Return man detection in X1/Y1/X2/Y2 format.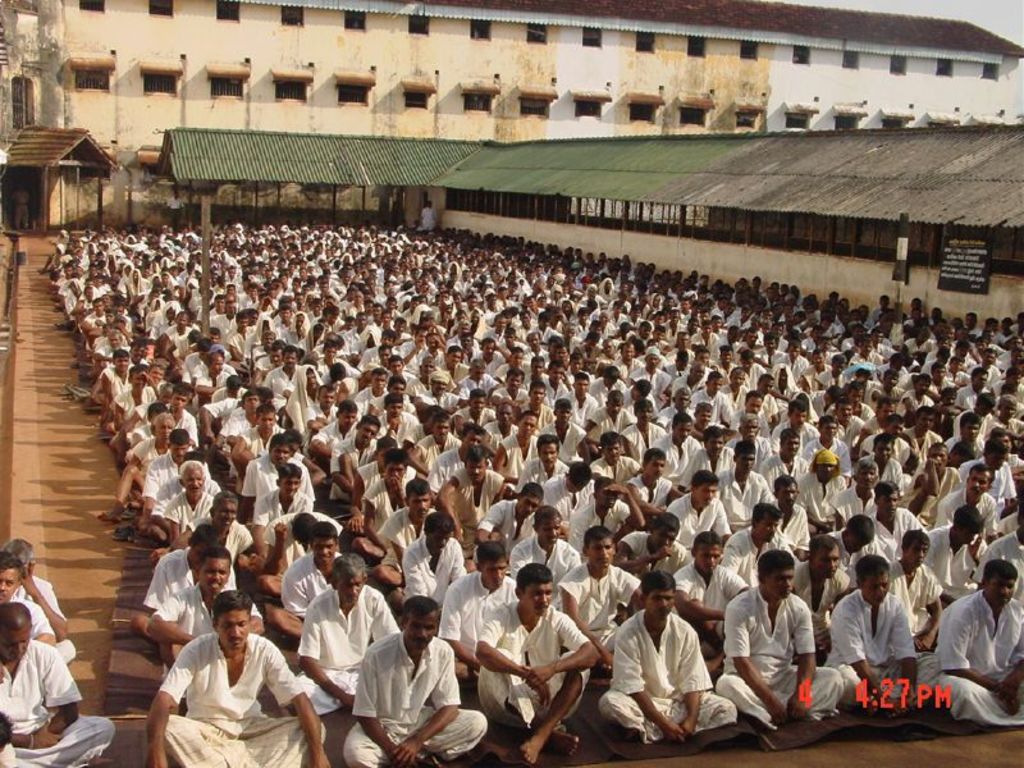
965/440/1012/500.
